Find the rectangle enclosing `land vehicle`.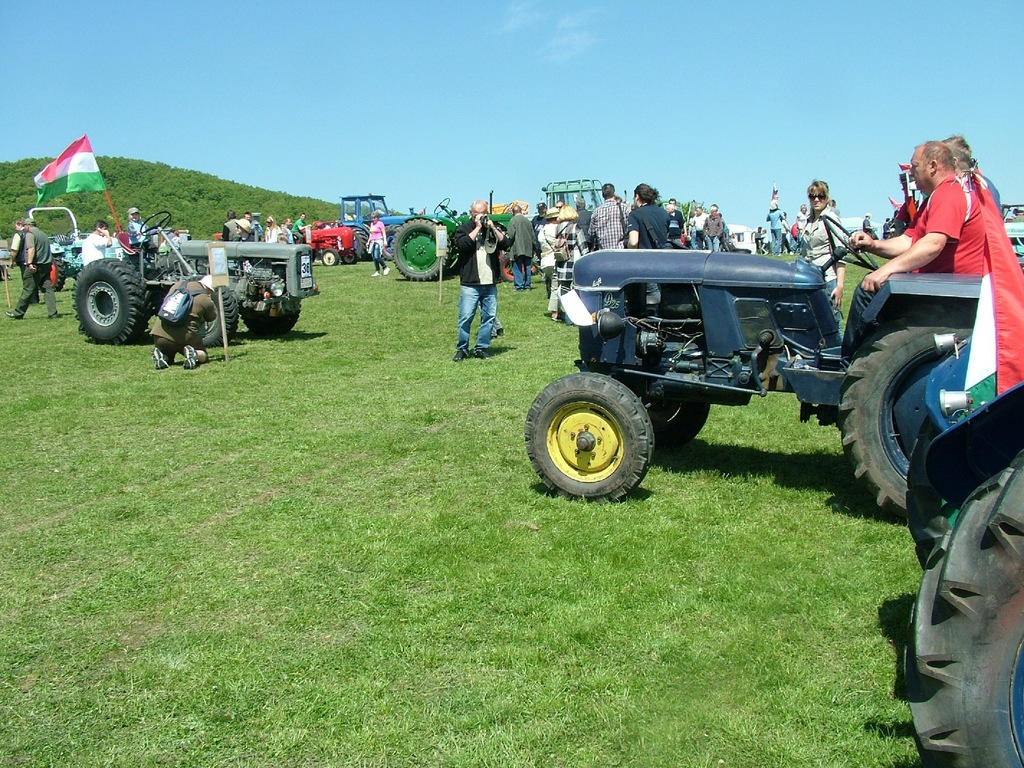
(left=71, top=206, right=321, bottom=345).
